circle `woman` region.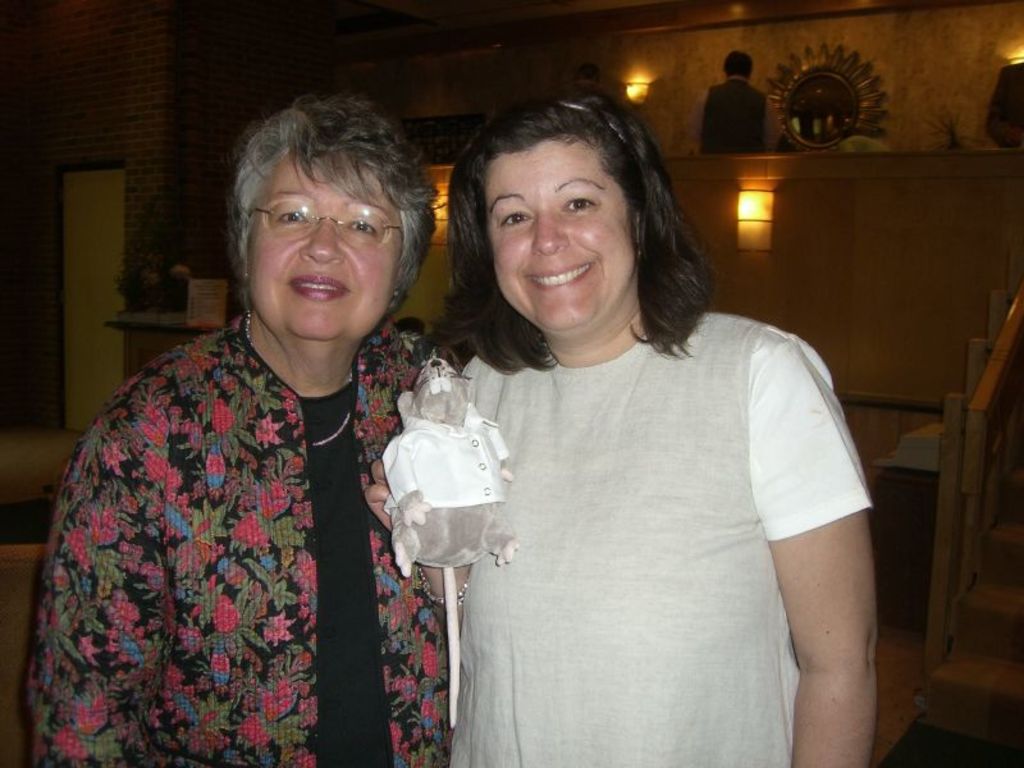
Region: x1=28, y1=91, x2=451, y2=767.
